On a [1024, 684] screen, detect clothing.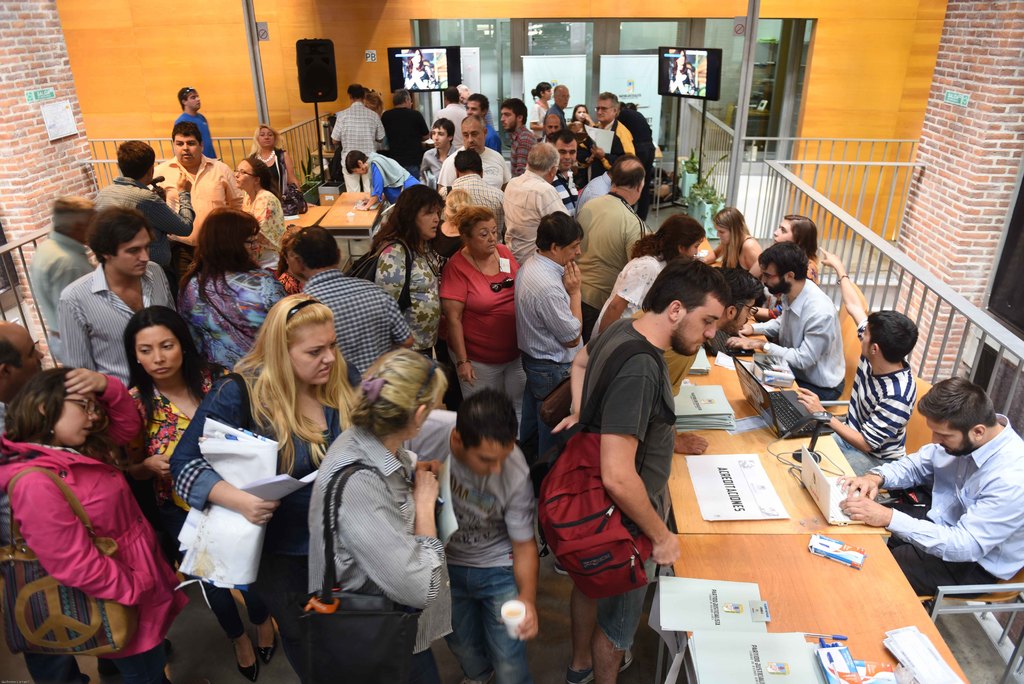
(x1=63, y1=259, x2=173, y2=397).
